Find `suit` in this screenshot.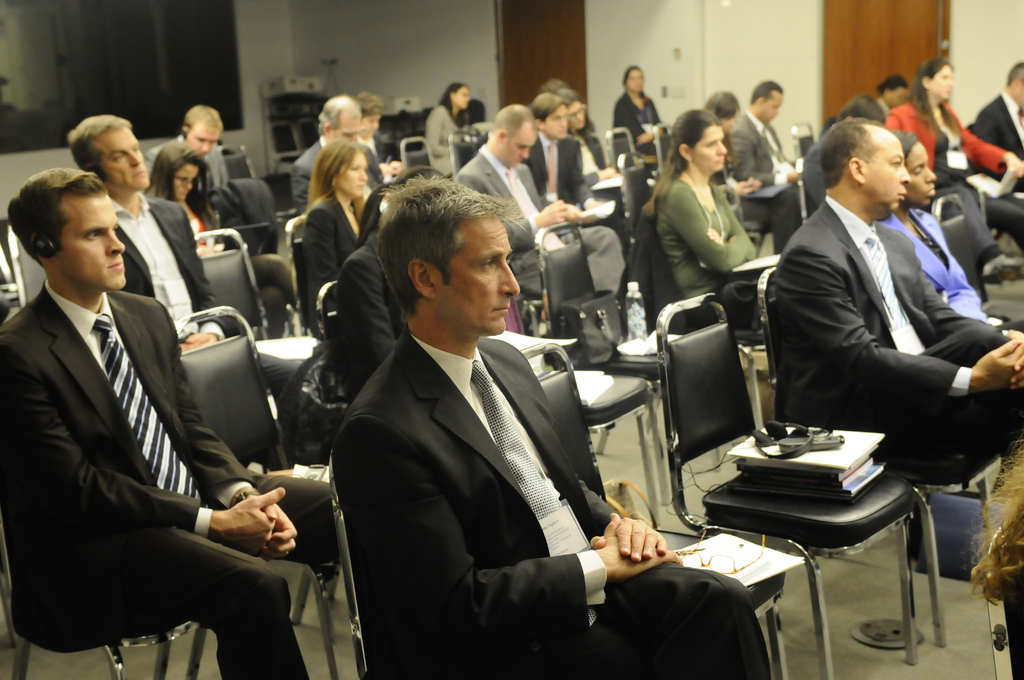
The bounding box for `suit` is [x1=884, y1=202, x2=980, y2=325].
